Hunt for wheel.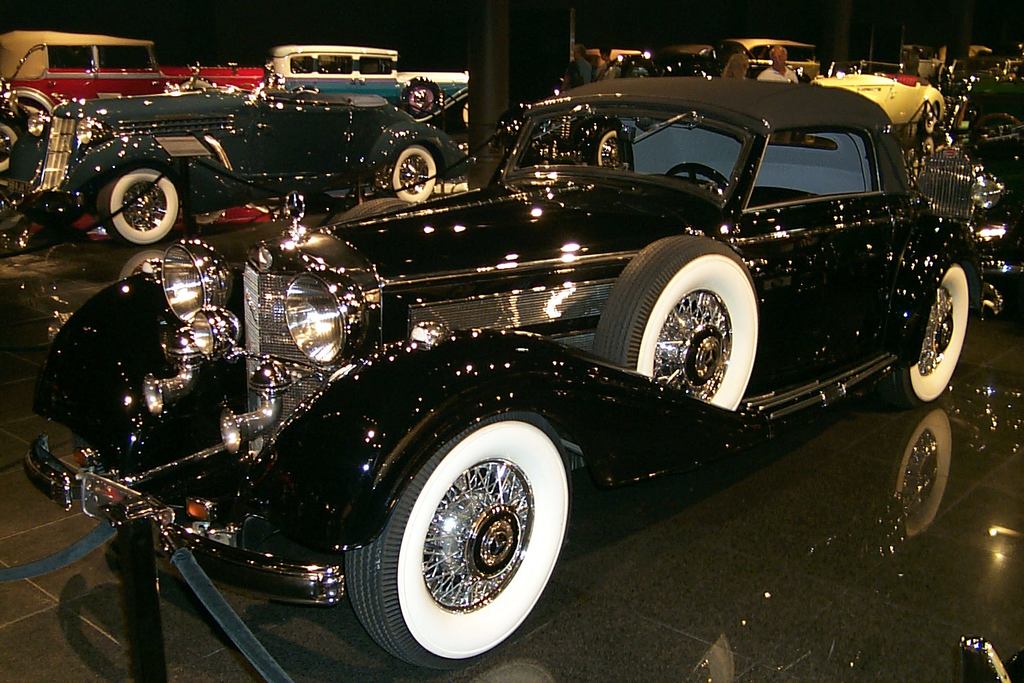
Hunted down at select_region(868, 261, 969, 412).
